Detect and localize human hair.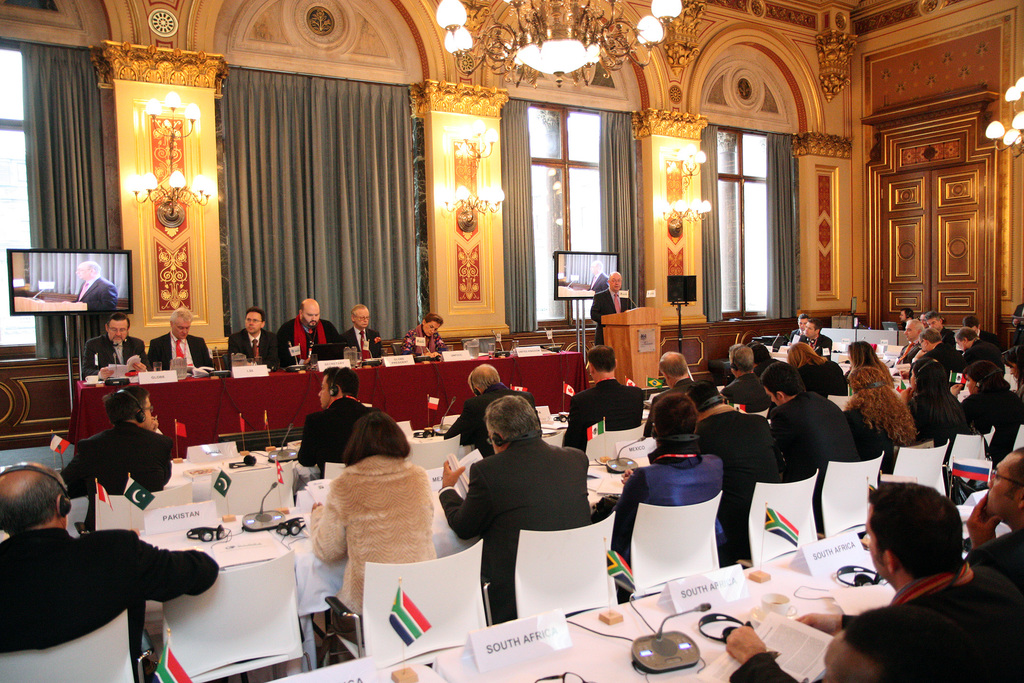
Localized at 920,325,943,342.
